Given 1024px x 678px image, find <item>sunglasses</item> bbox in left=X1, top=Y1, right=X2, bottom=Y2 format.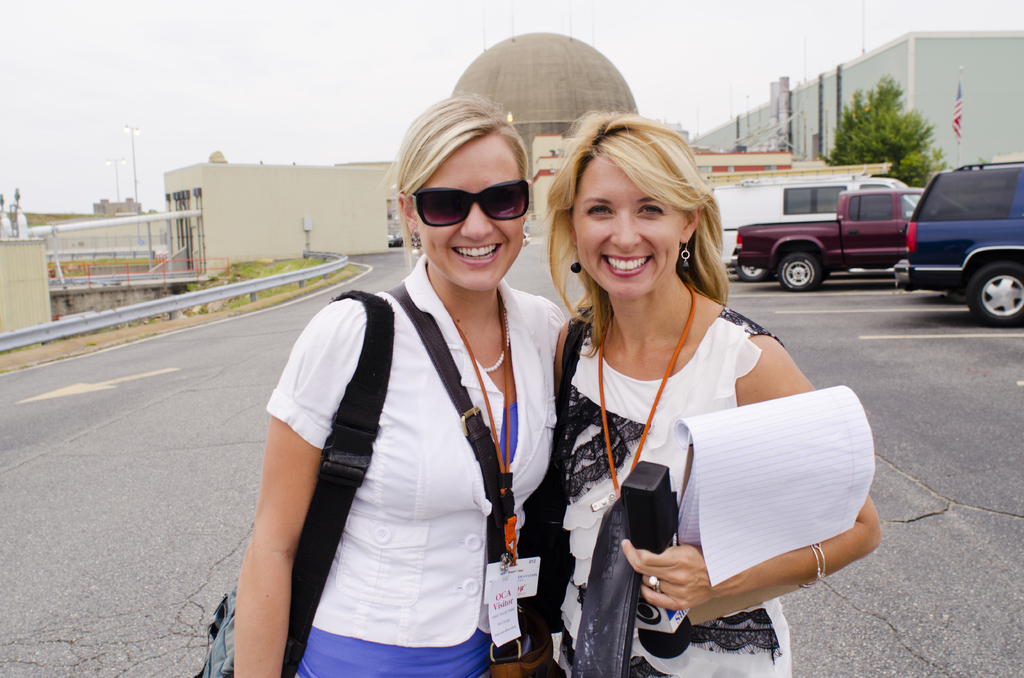
left=414, top=177, right=534, bottom=225.
